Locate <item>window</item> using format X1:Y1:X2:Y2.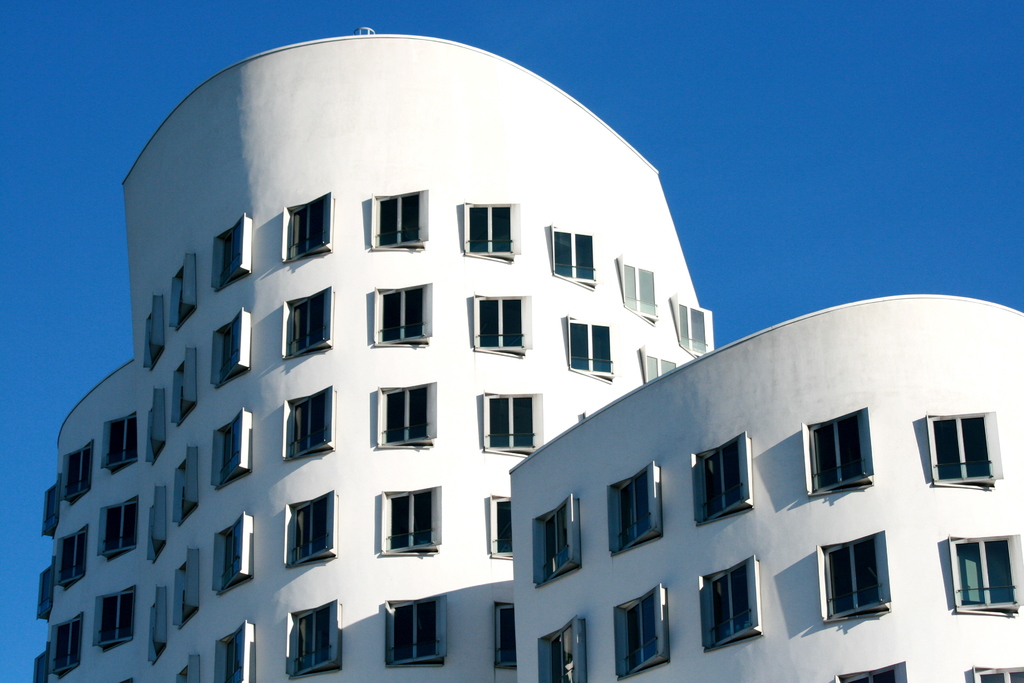
569:321:615:379.
